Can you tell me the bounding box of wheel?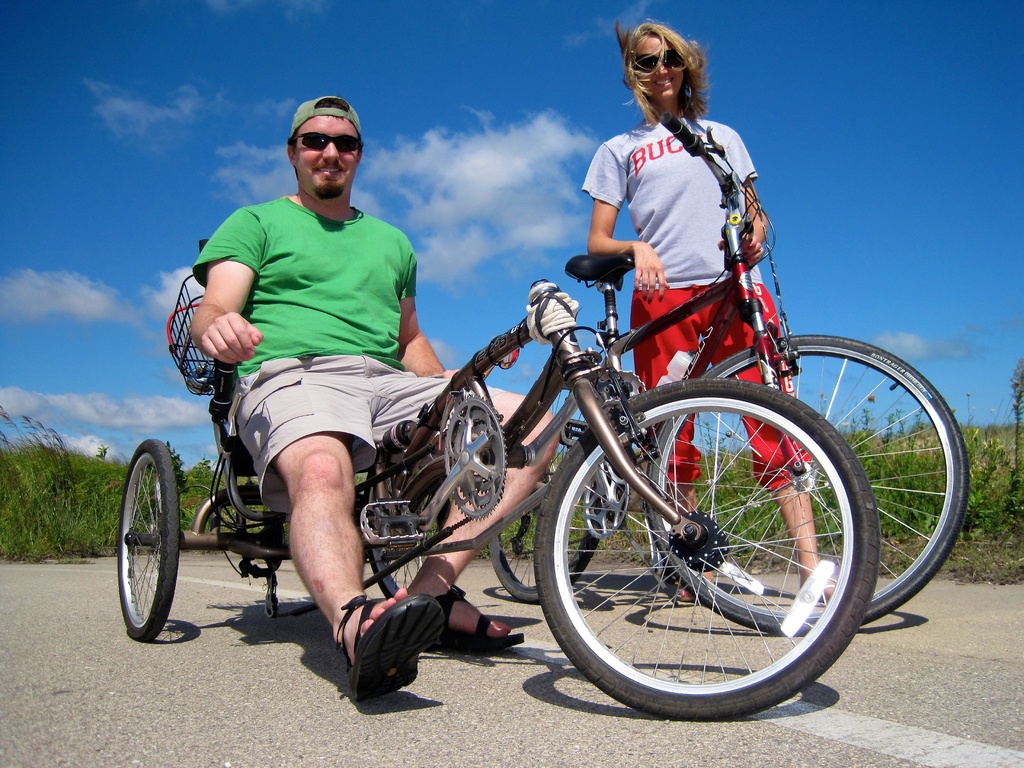
(640,331,975,637).
